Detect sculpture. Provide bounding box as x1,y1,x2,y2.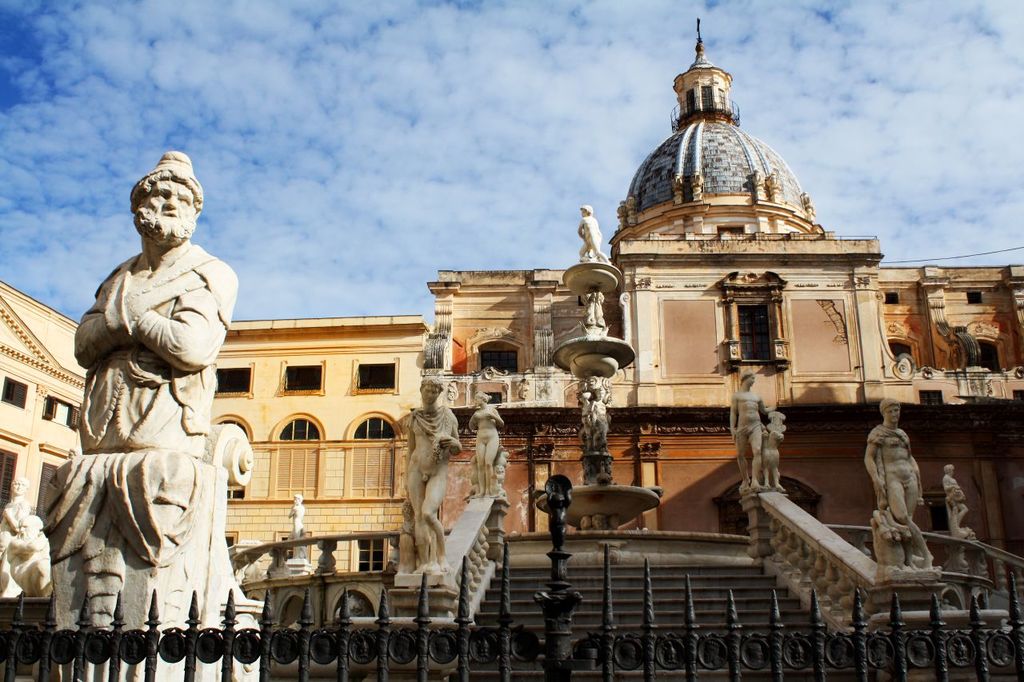
578,375,611,453.
